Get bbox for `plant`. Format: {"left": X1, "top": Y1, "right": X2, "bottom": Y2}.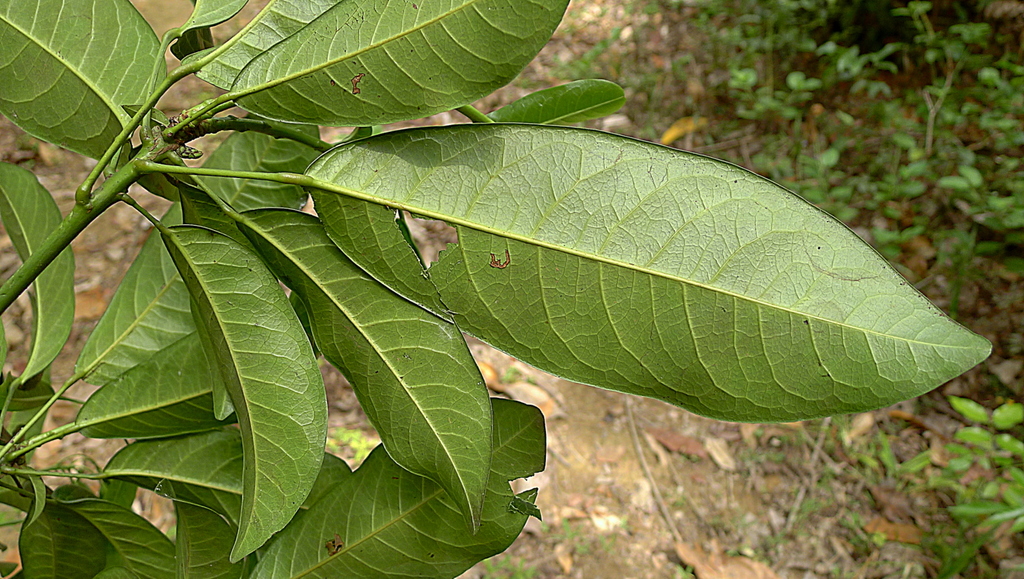
{"left": 877, "top": 387, "right": 1023, "bottom": 578}.
